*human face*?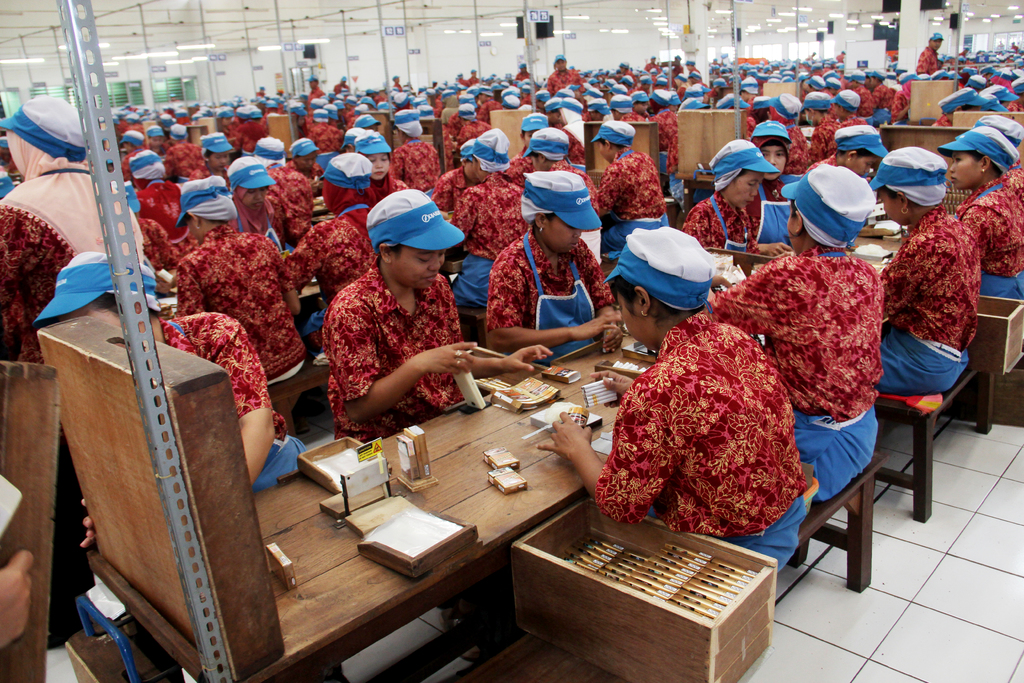
box(394, 245, 445, 290)
